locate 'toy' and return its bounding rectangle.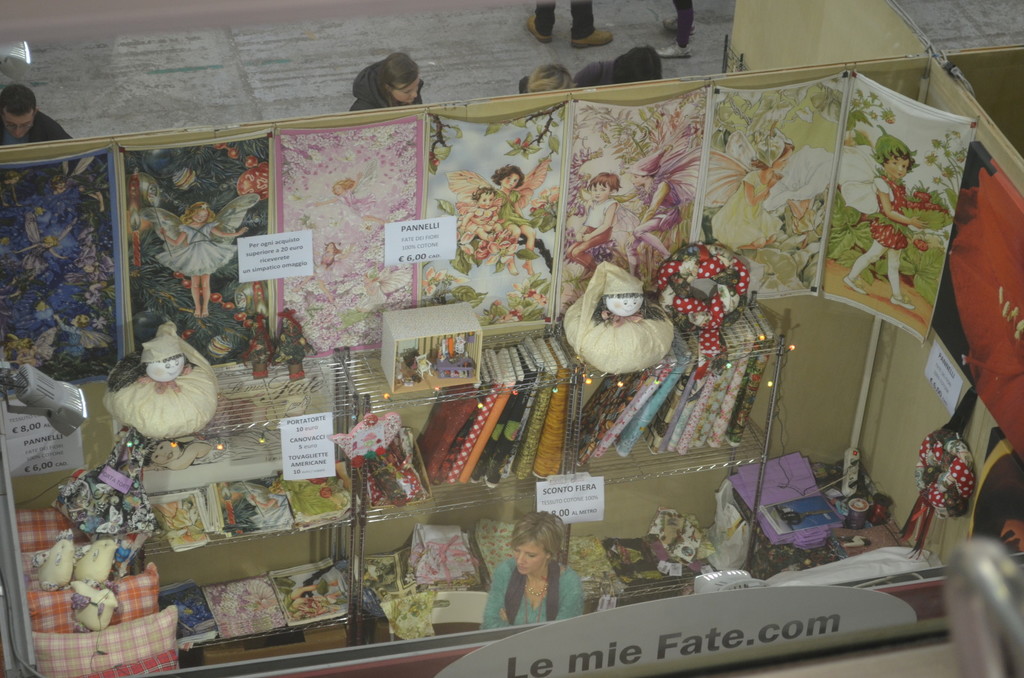
box=[103, 332, 207, 465].
